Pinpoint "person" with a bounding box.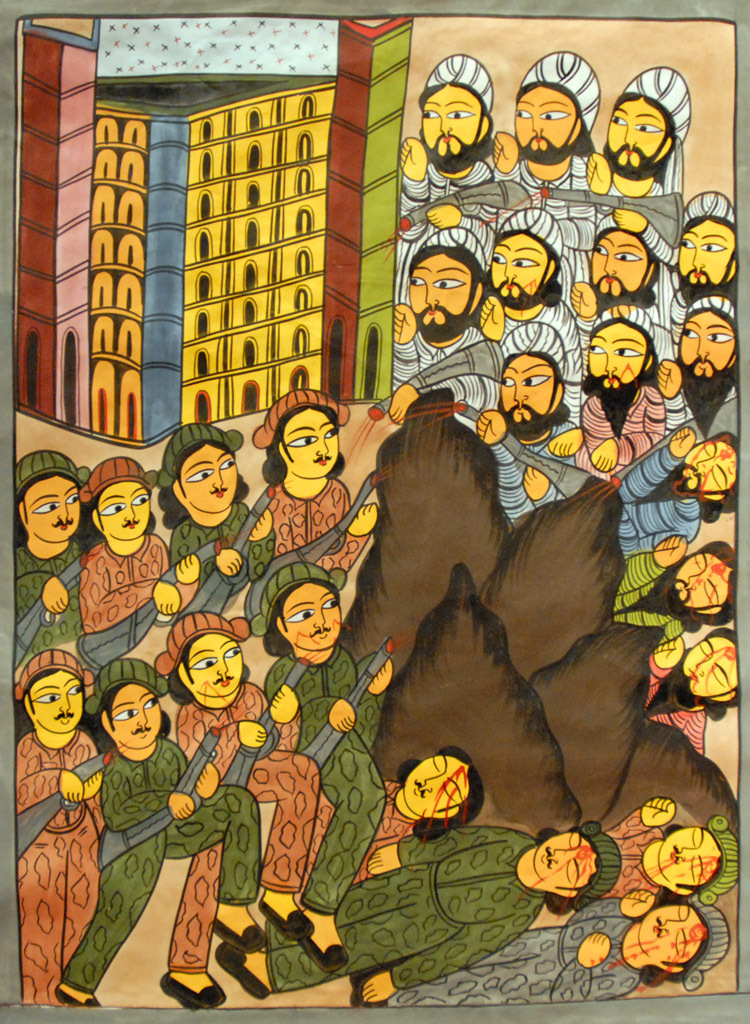
594 60 700 210.
